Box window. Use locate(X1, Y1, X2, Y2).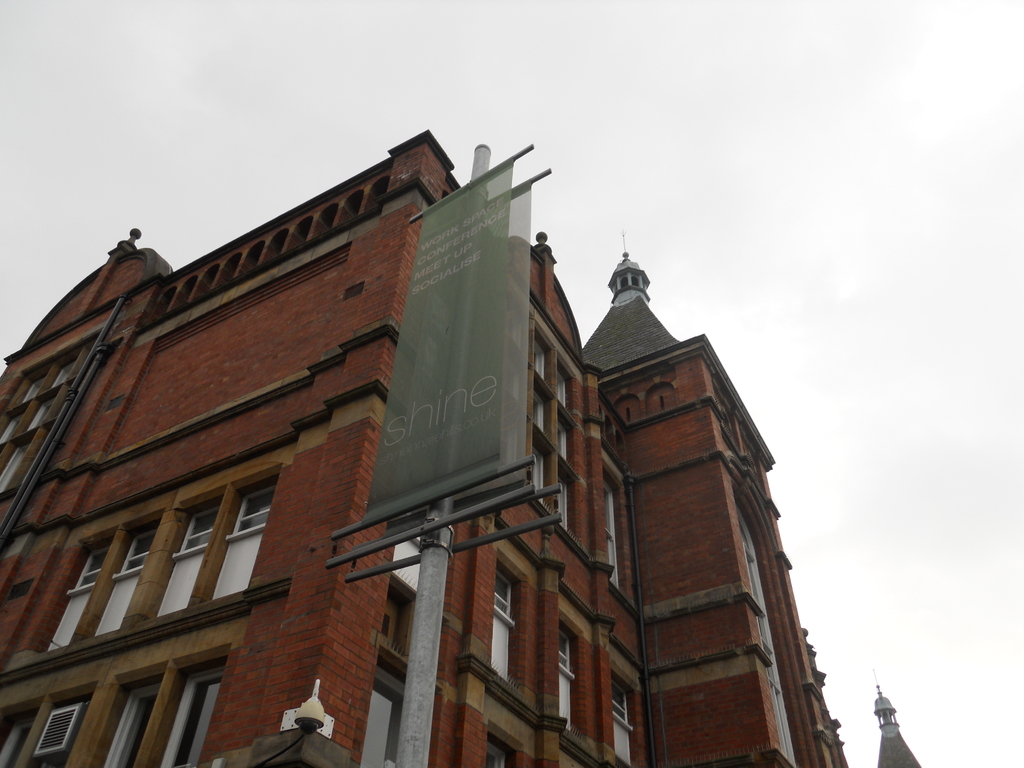
locate(615, 667, 636, 767).
